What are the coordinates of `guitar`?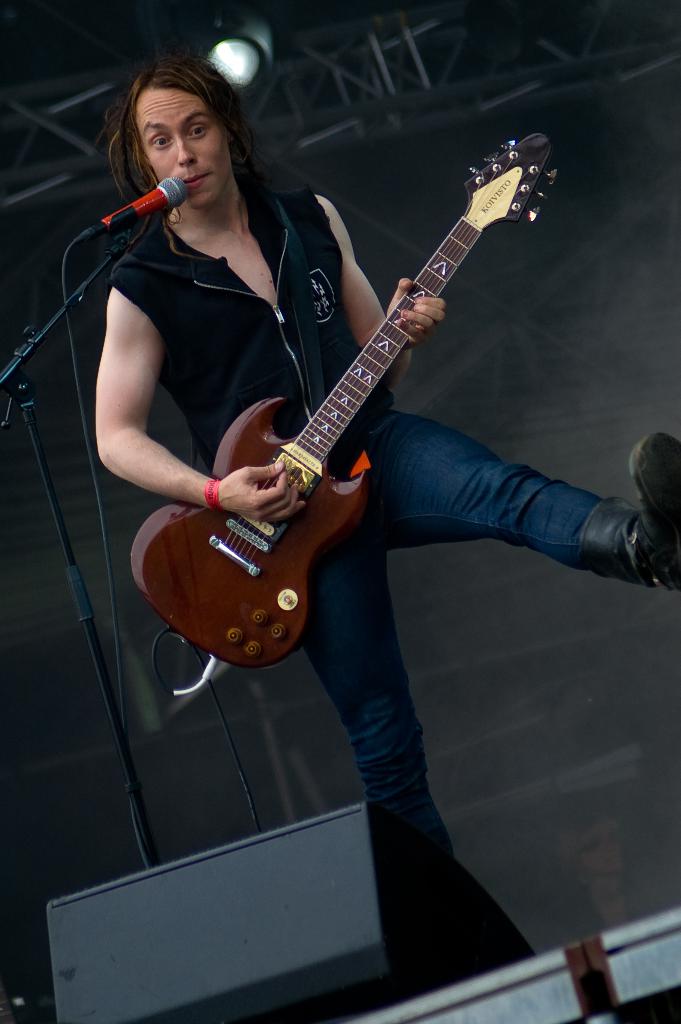
select_region(136, 131, 575, 677).
